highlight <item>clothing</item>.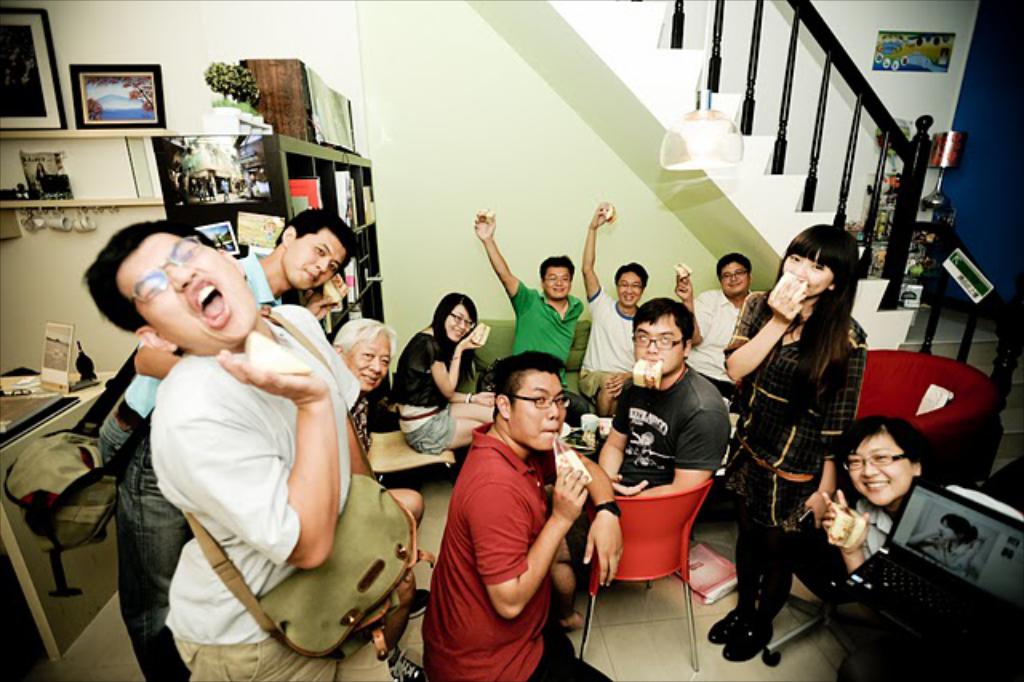
Highlighted region: l=94, t=248, r=277, b=680.
